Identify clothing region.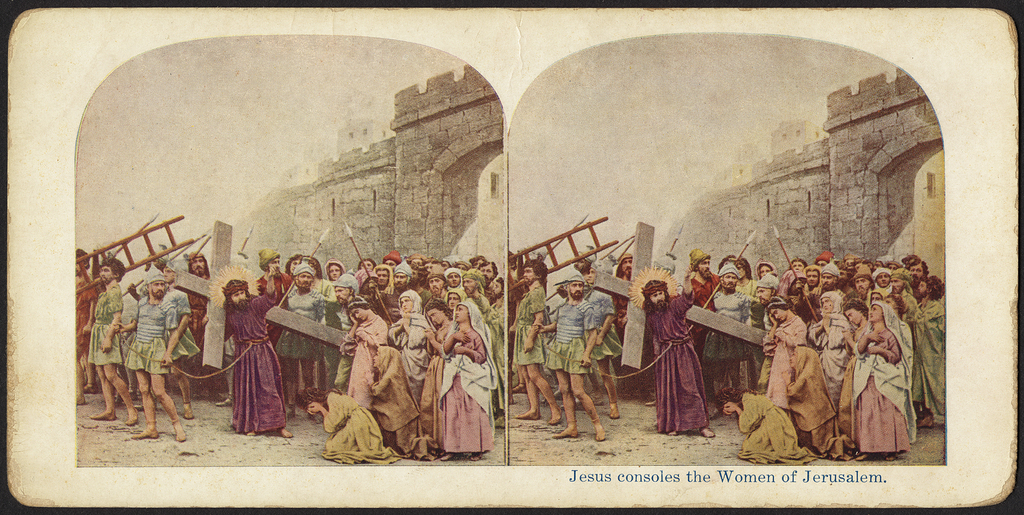
Region: (312,277,342,329).
